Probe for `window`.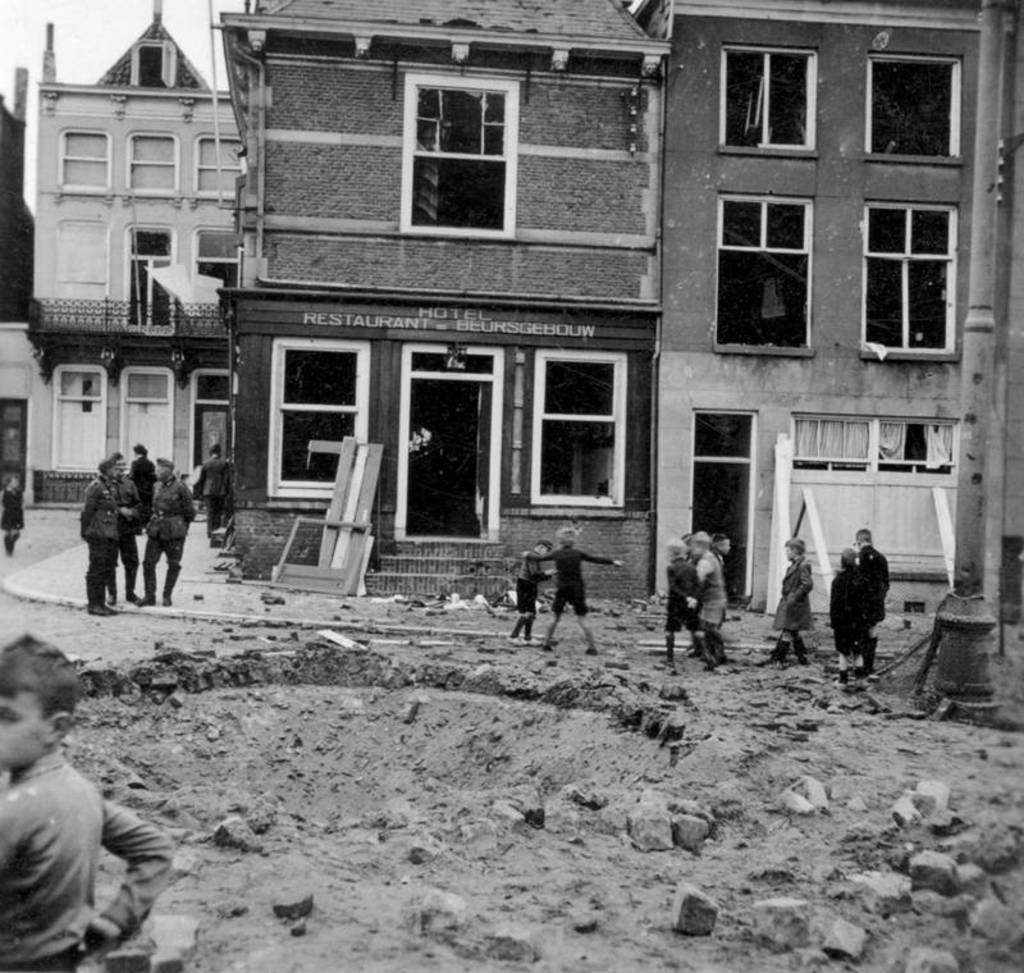
Probe result: x1=863, y1=49, x2=963, y2=168.
